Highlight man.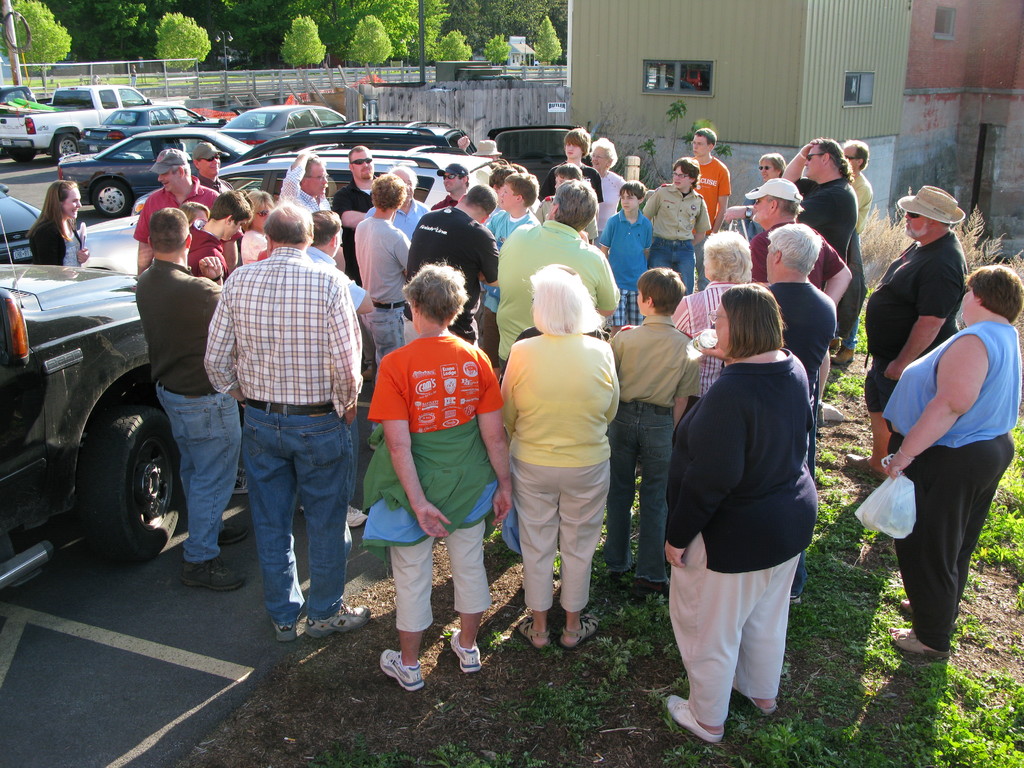
Highlighted region: <bbox>186, 140, 236, 189</bbox>.
